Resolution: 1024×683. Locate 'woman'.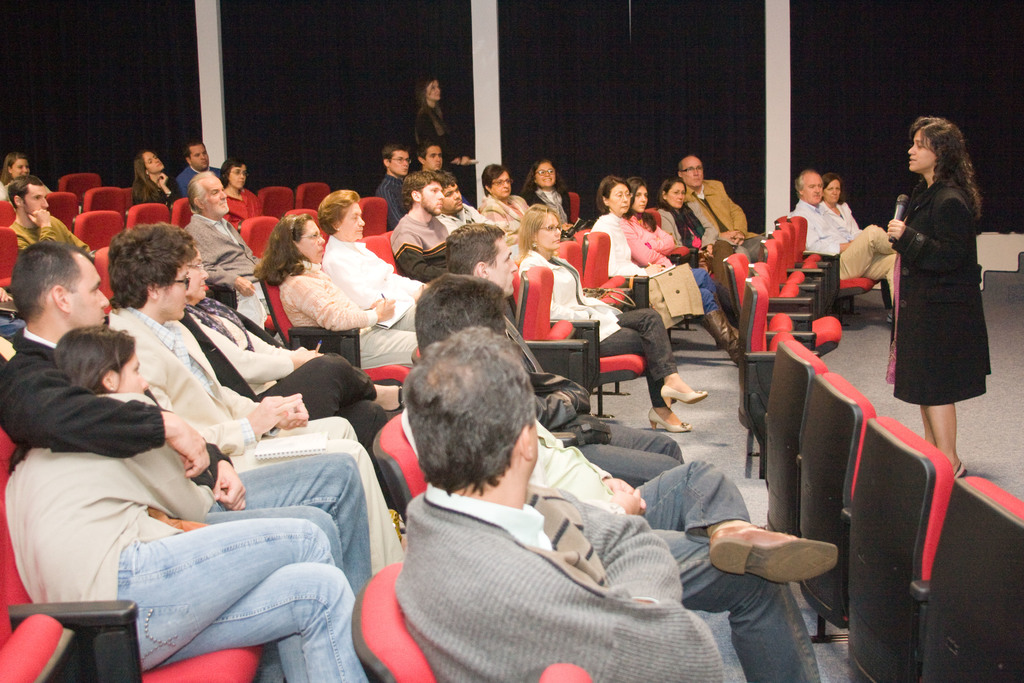
[x1=130, y1=152, x2=188, y2=207].
